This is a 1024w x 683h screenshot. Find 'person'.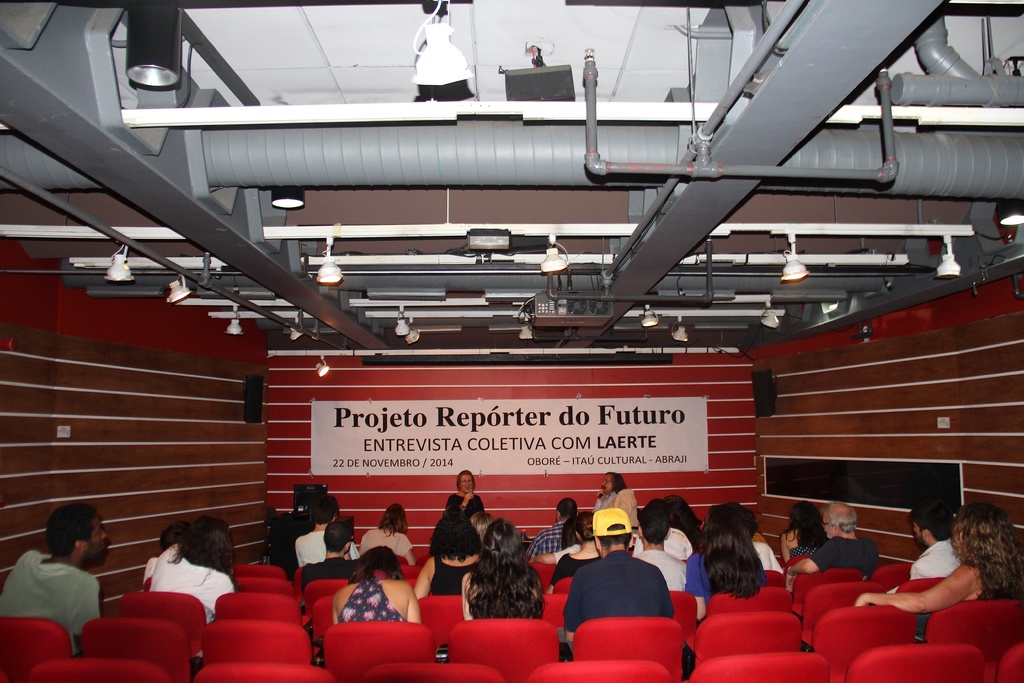
Bounding box: left=301, top=527, right=356, bottom=605.
